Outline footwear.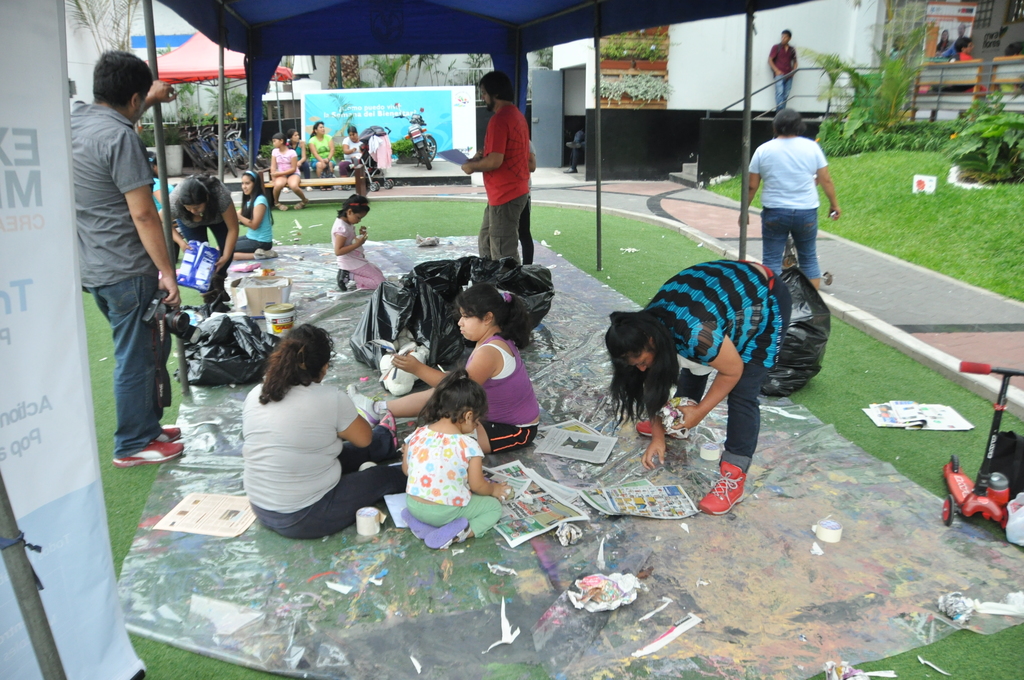
Outline: bbox=[398, 505, 442, 544].
